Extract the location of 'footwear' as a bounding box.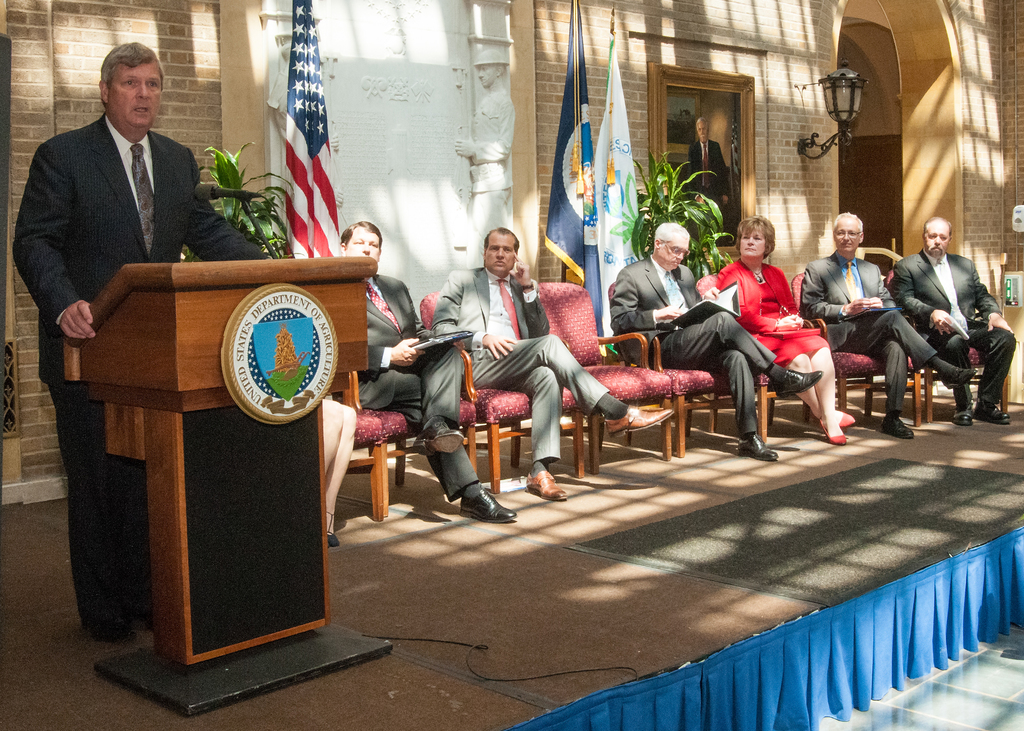
774 370 820 396.
